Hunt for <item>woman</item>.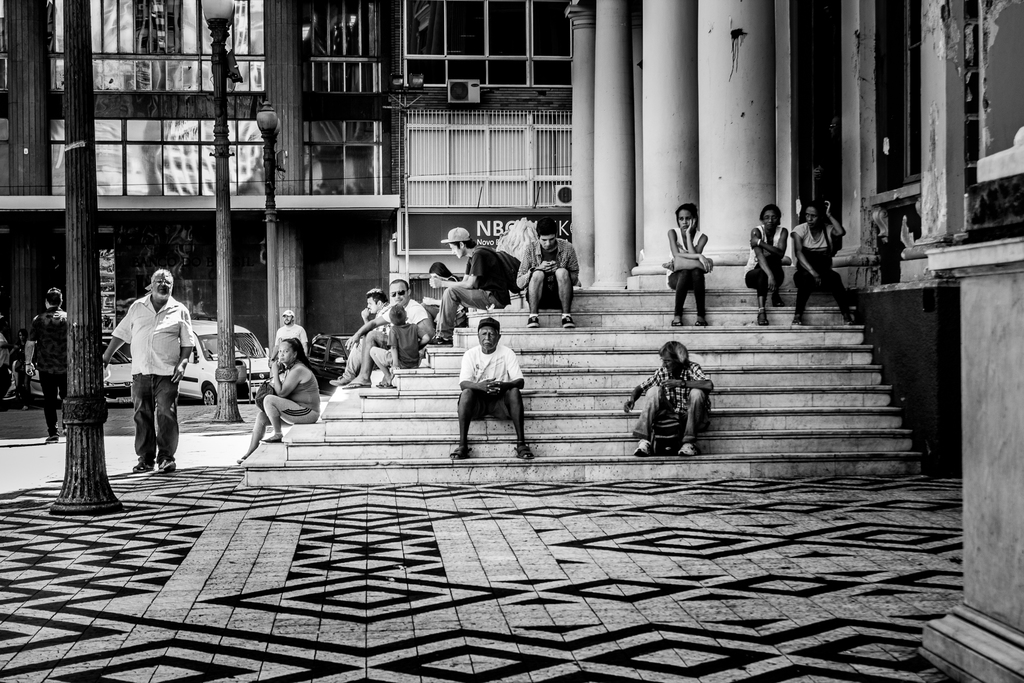
Hunted down at 664,204,714,329.
